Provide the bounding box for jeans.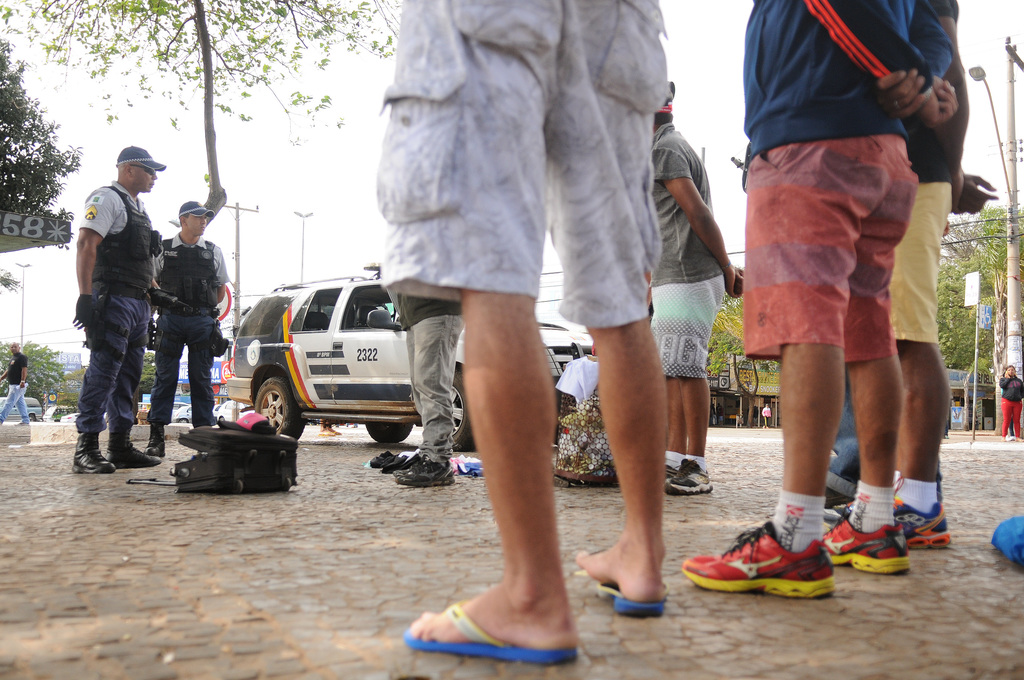
[left=148, top=300, right=211, bottom=426].
